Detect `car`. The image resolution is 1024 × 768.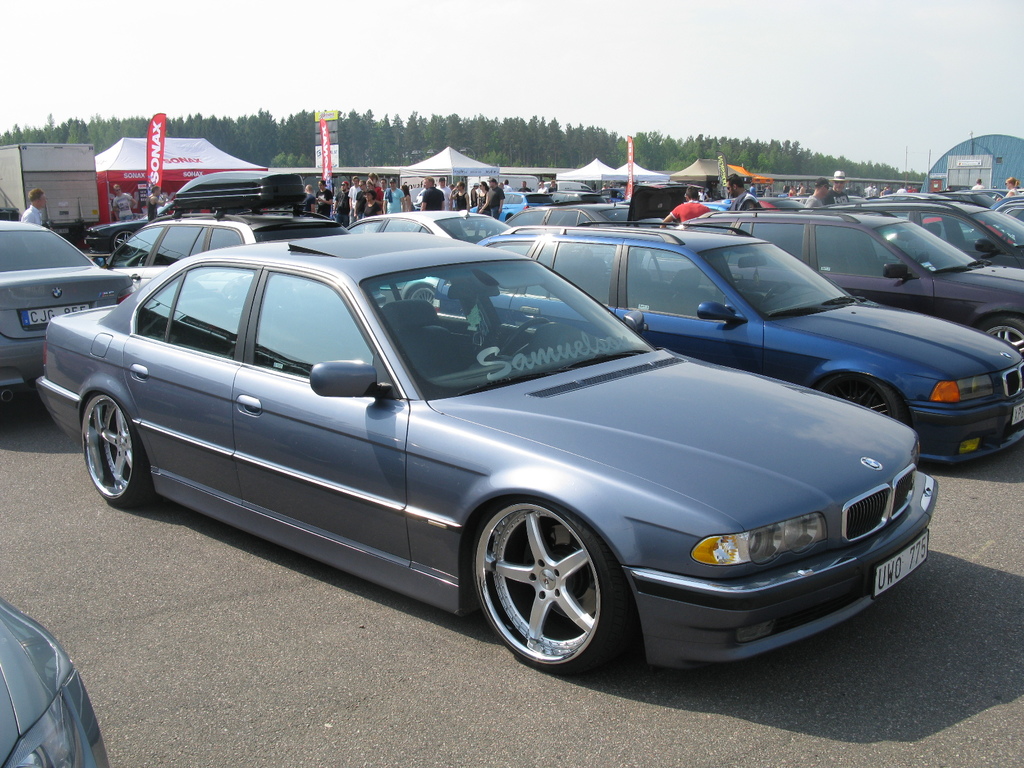
484, 218, 1023, 467.
